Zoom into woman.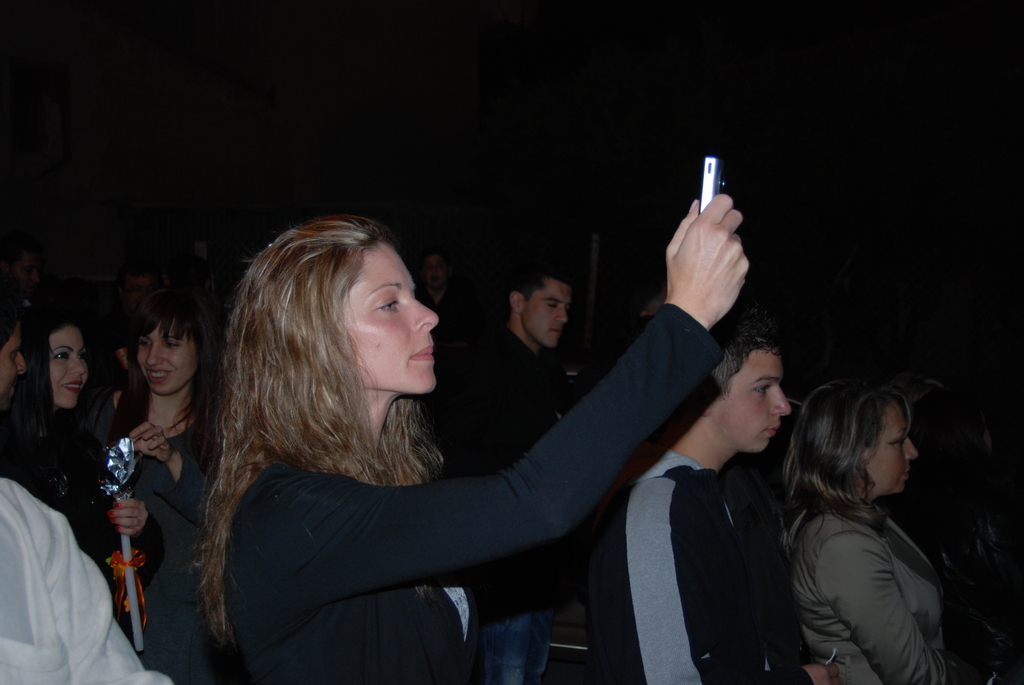
Zoom target: pyautogui.locateOnScreen(778, 381, 964, 684).
